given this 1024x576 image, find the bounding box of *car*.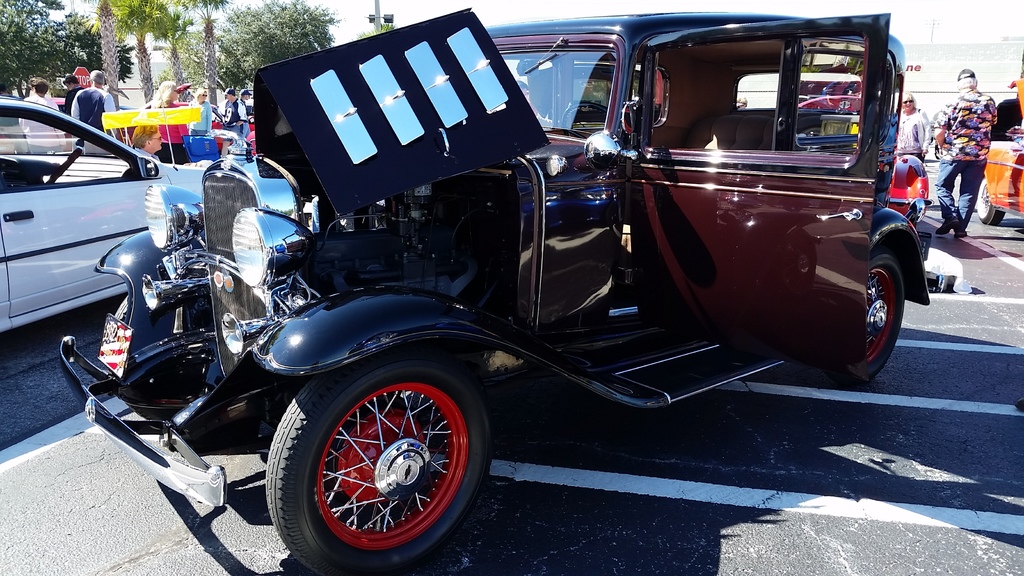
l=58, t=6, r=929, b=575.
